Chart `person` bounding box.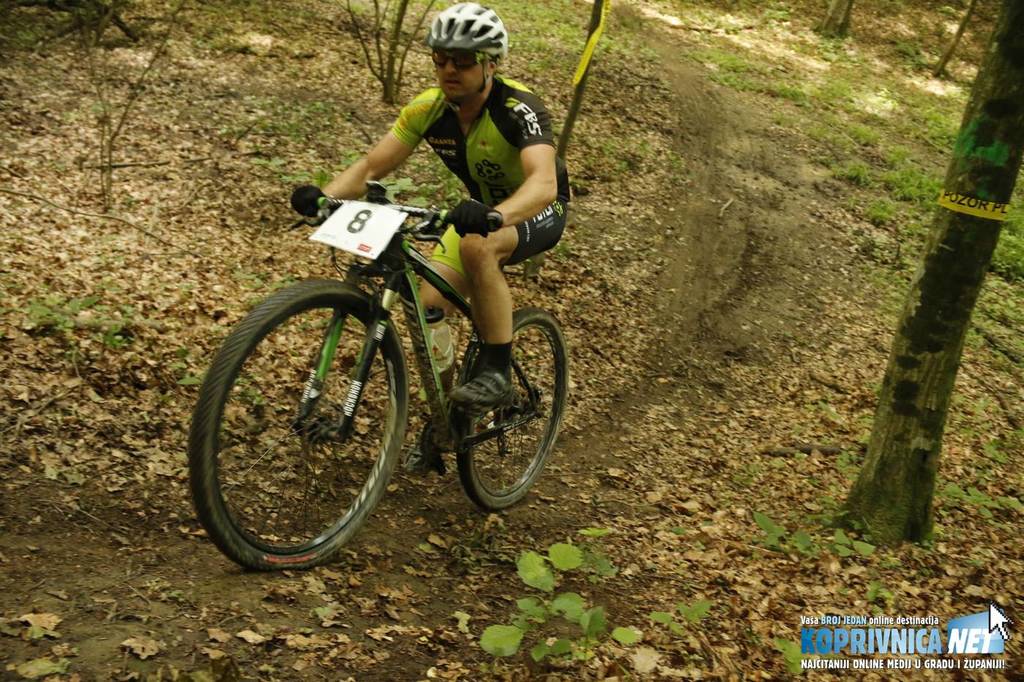
Charted: [311,2,581,430].
